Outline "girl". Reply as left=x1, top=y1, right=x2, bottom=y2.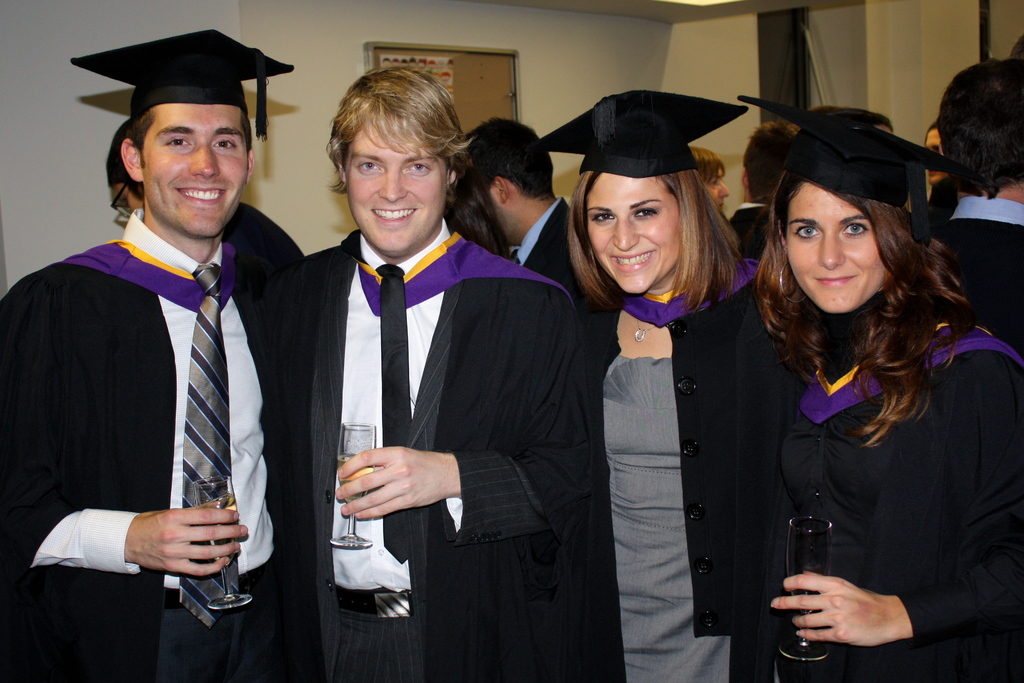
left=534, top=89, right=798, bottom=682.
